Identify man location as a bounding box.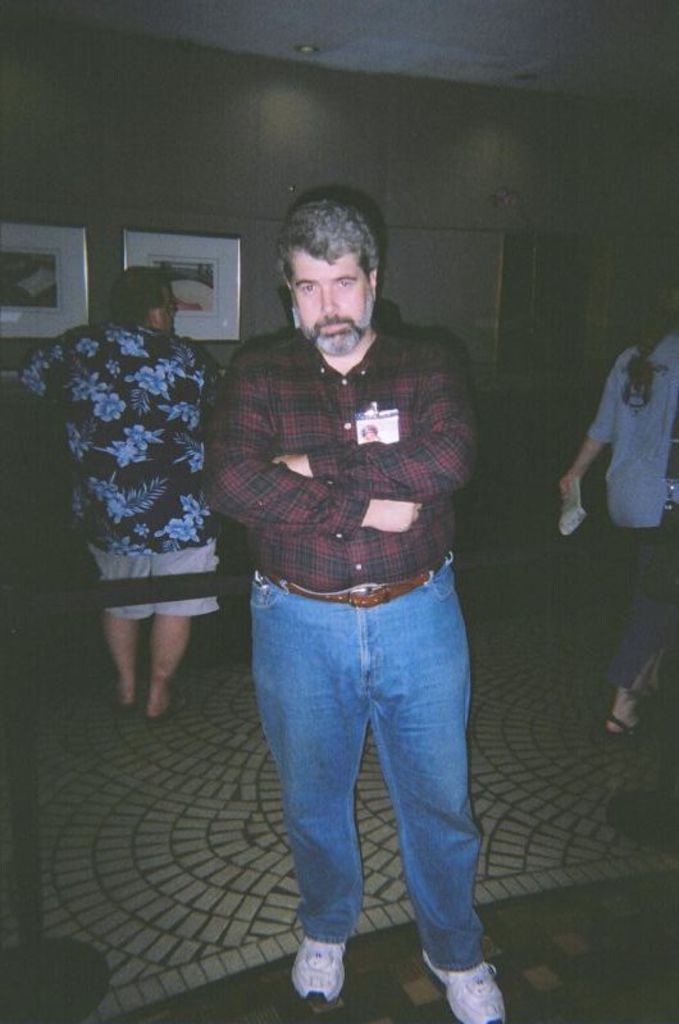
(196, 196, 511, 983).
